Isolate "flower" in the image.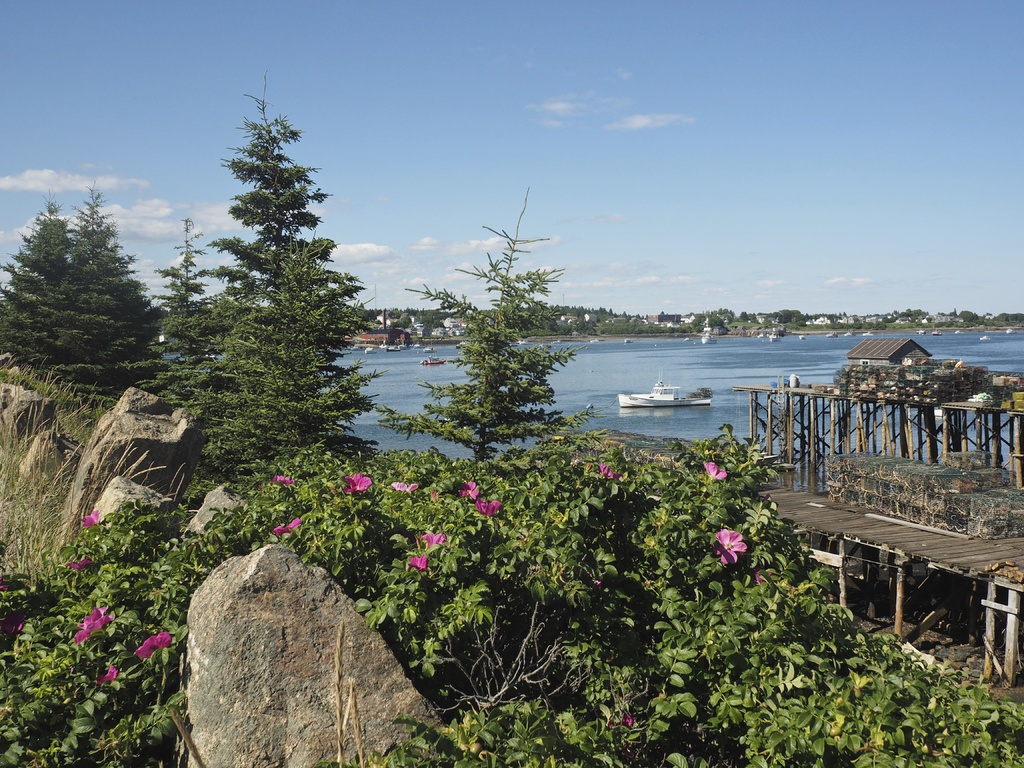
Isolated region: <box>15,630,33,636</box>.
